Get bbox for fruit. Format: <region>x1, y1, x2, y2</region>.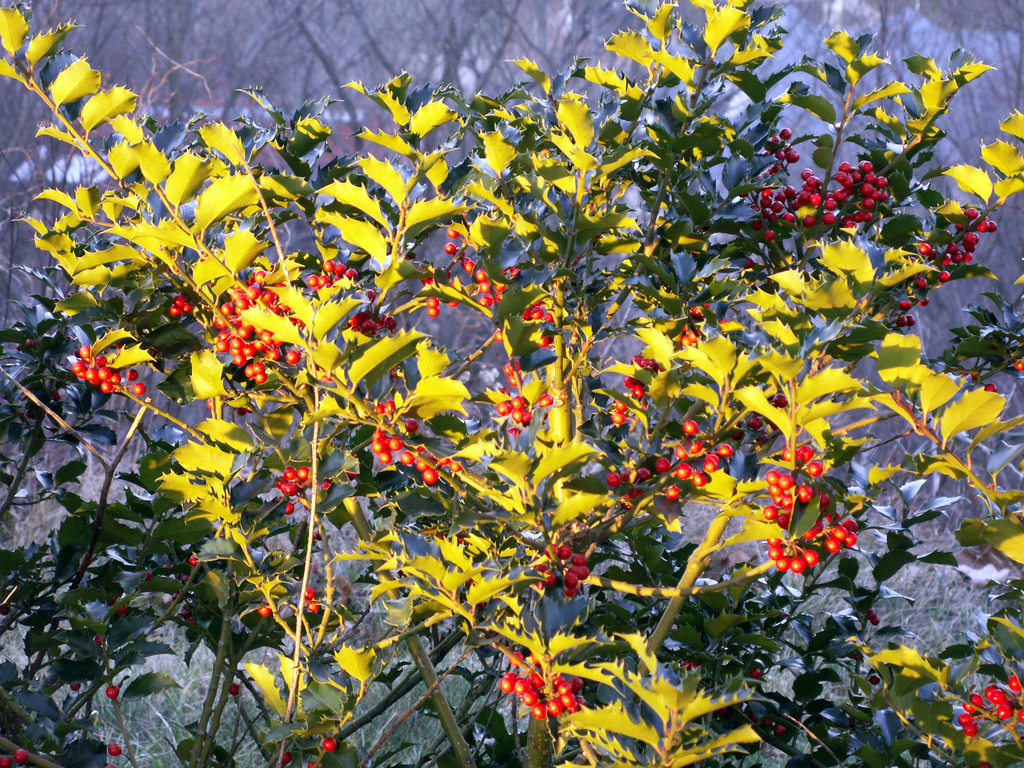
<region>519, 308, 531, 321</region>.
